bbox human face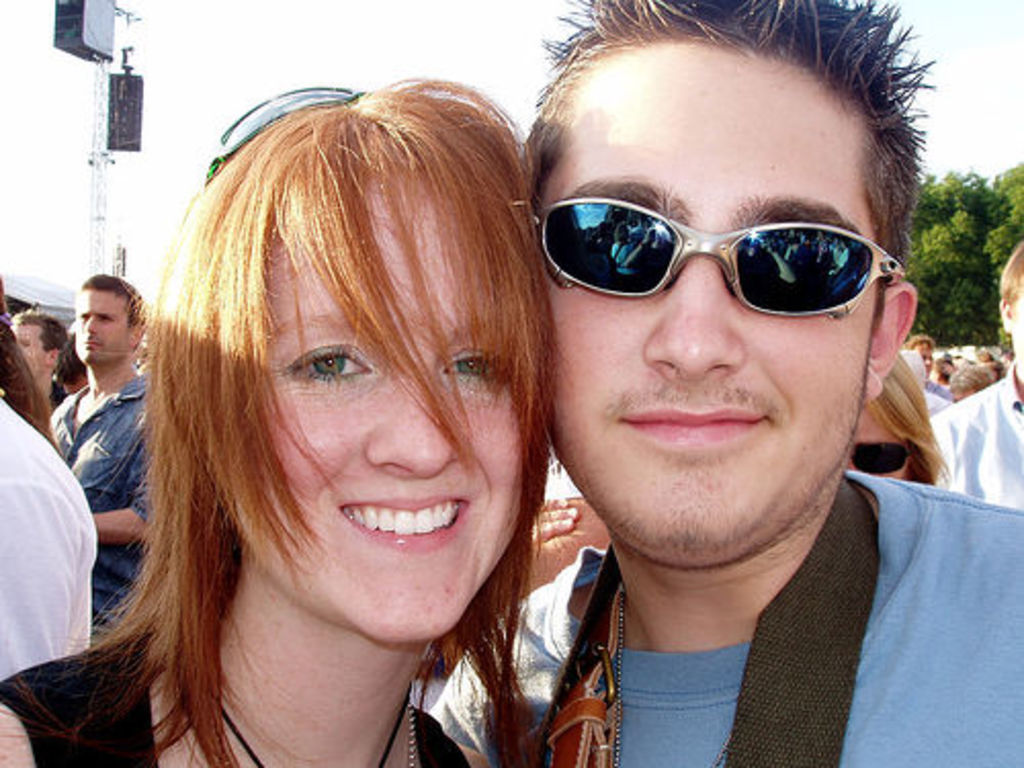
[left=74, top=281, right=137, bottom=360]
